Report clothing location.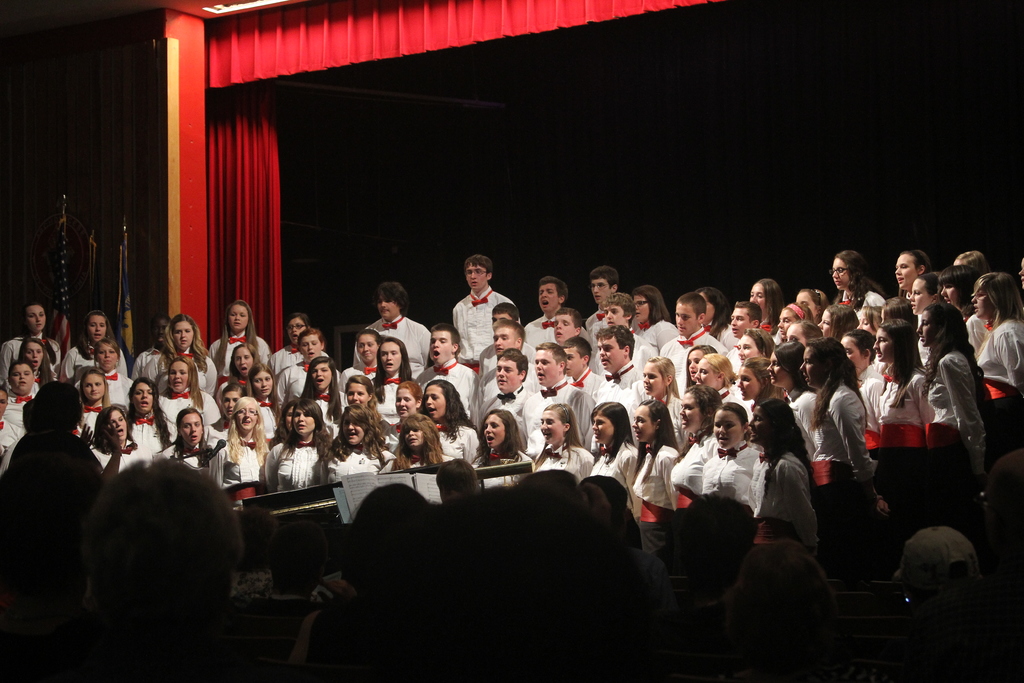
Report: locate(0, 395, 31, 445).
